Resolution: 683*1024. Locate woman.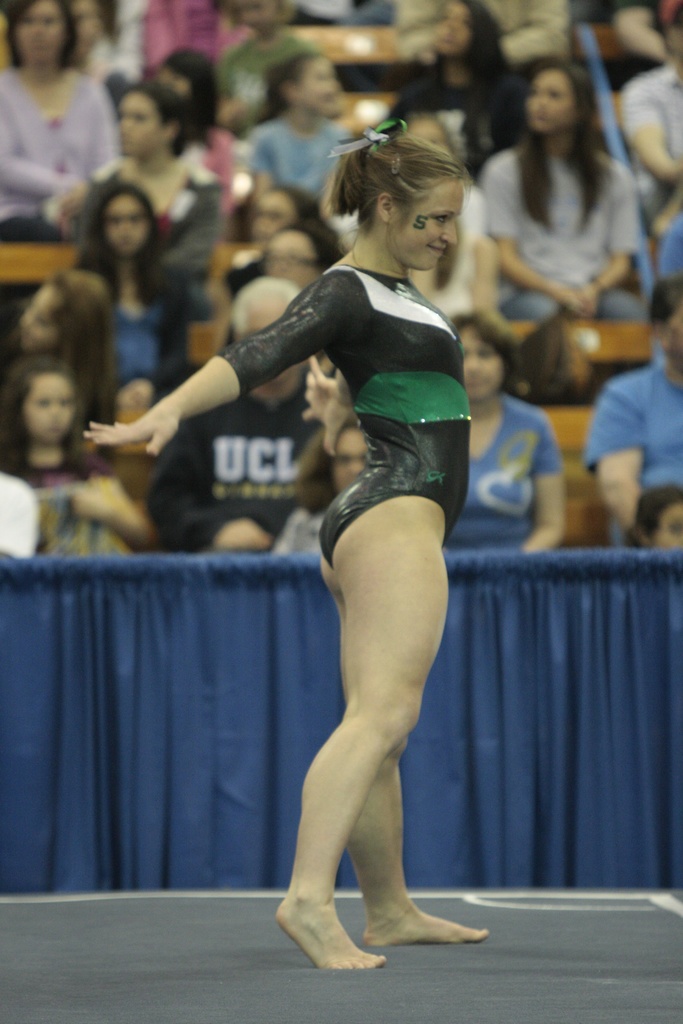
{"x1": 452, "y1": 305, "x2": 561, "y2": 554}.
